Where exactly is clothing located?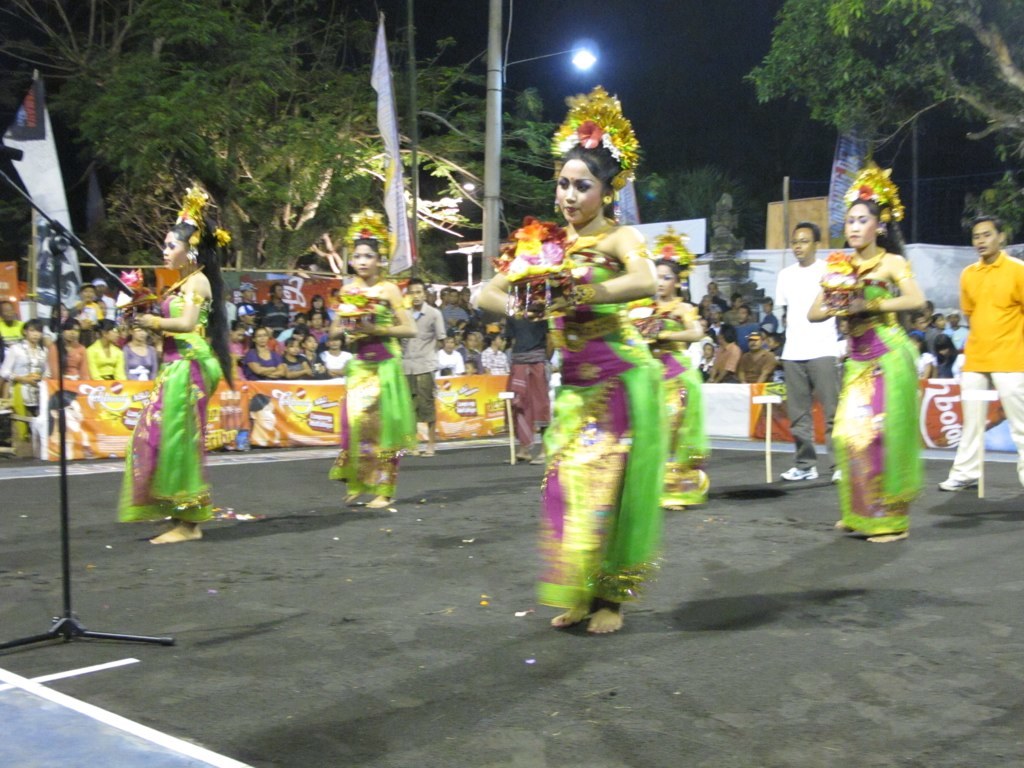
Its bounding box is pyautogui.locateOnScreen(398, 294, 440, 431).
